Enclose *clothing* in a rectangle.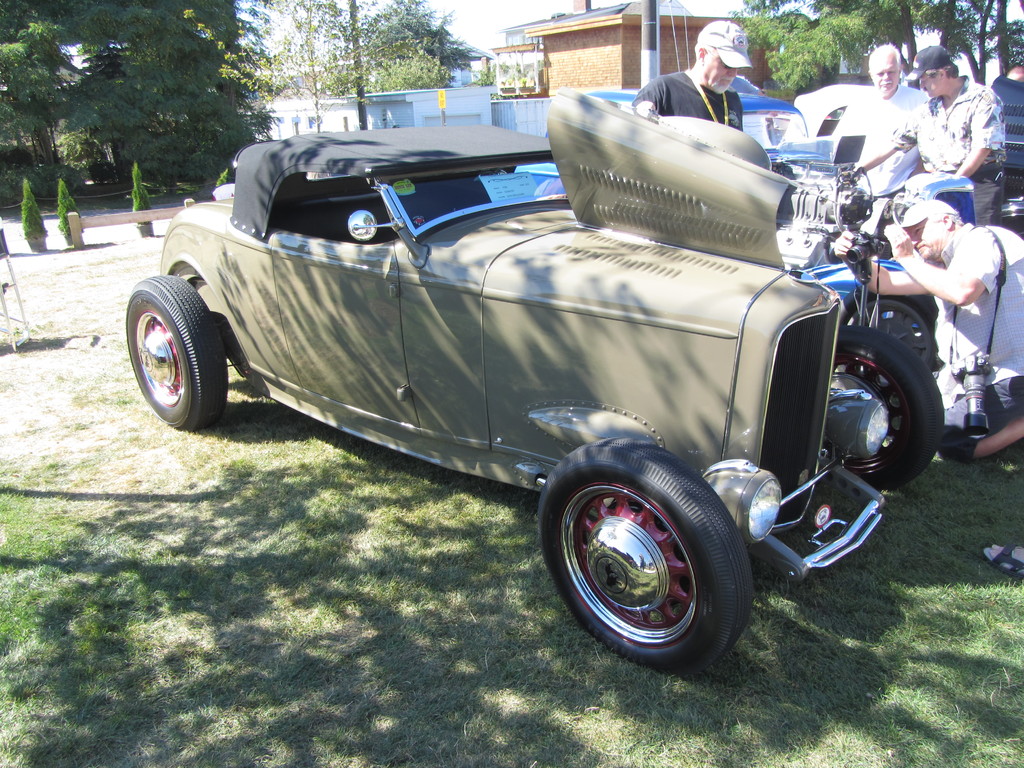
<region>895, 65, 1004, 217</region>.
